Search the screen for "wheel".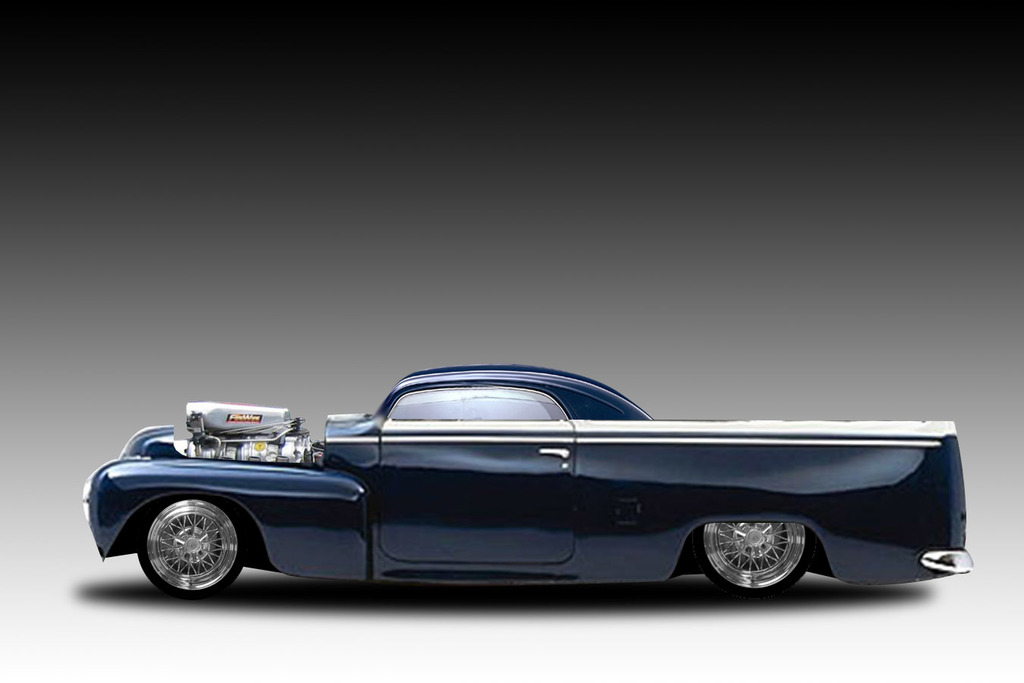
Found at (x1=133, y1=506, x2=241, y2=593).
